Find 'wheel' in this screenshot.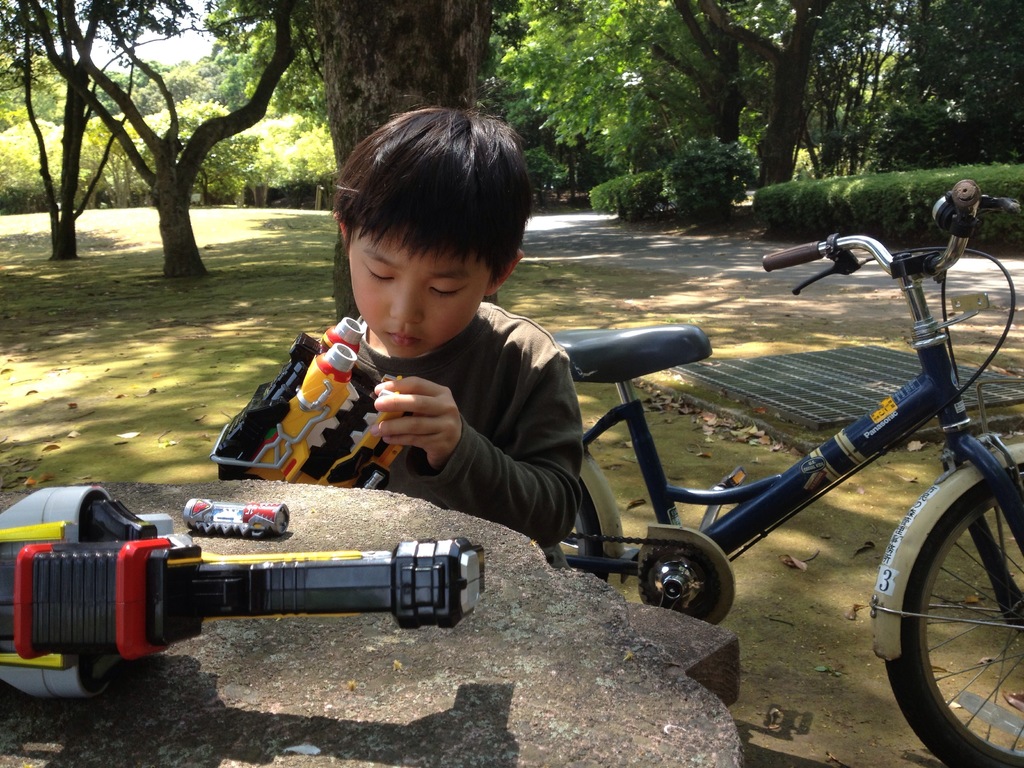
The bounding box for 'wheel' is x1=537, y1=471, x2=595, y2=582.
